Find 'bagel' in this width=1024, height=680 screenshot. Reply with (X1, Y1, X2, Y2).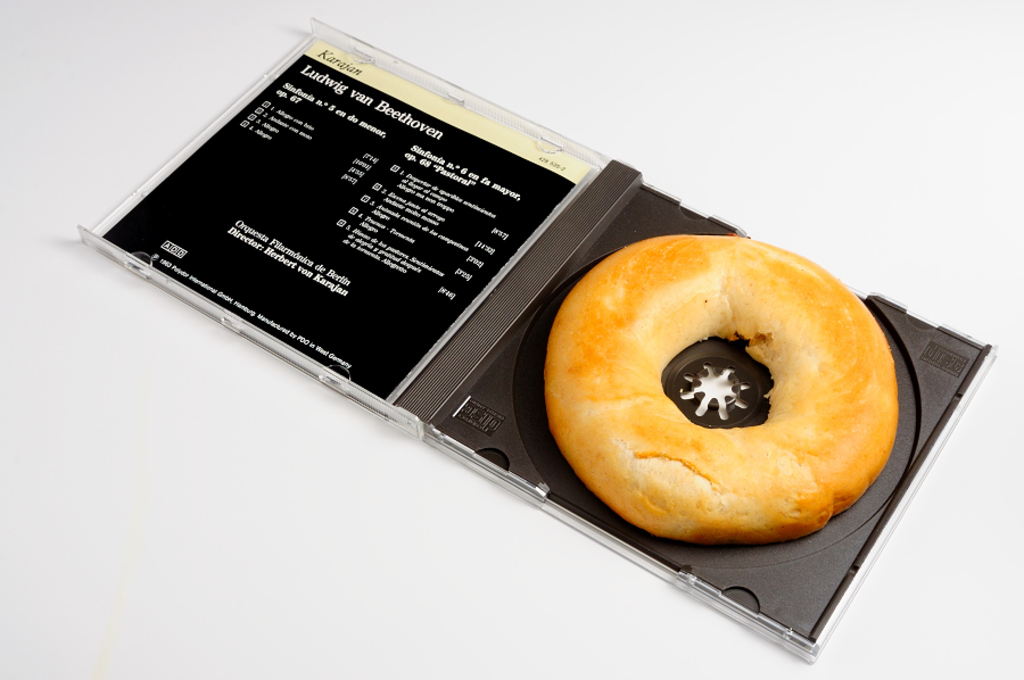
(545, 232, 897, 546).
